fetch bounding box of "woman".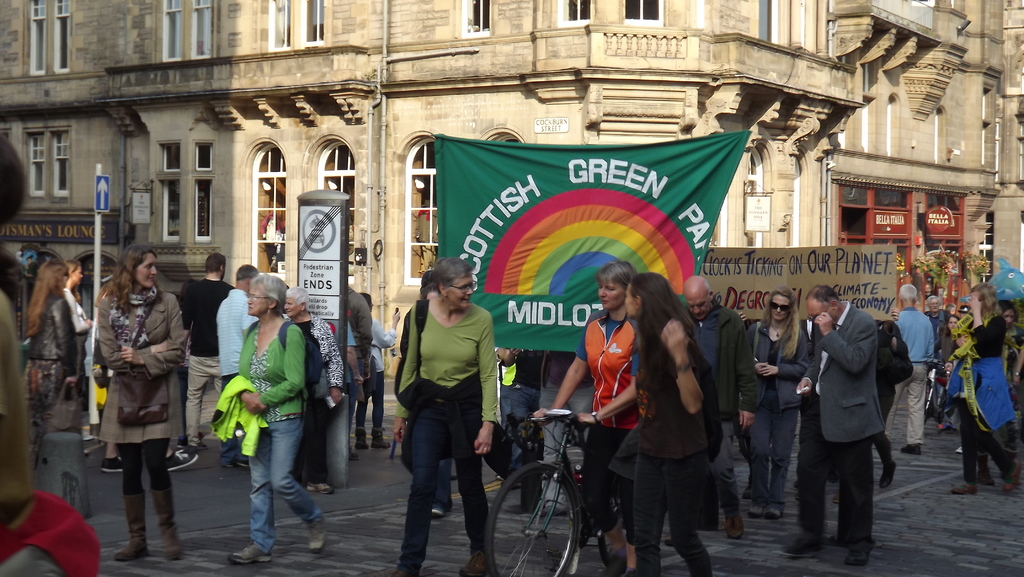
Bbox: x1=532, y1=263, x2=643, y2=576.
